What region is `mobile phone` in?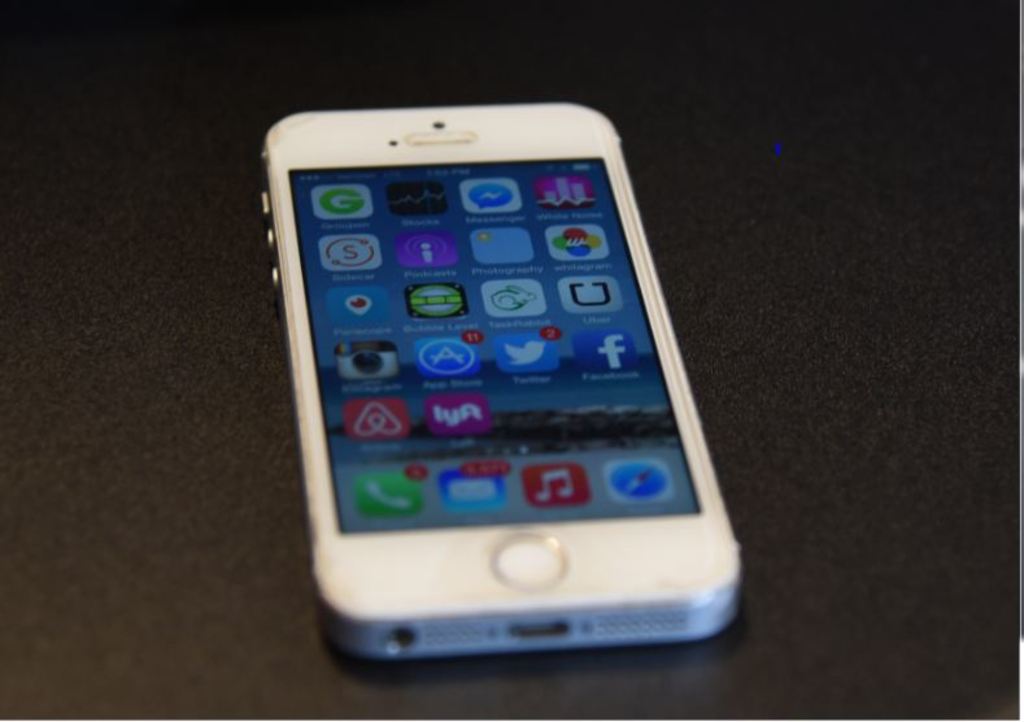
locate(244, 78, 754, 682).
